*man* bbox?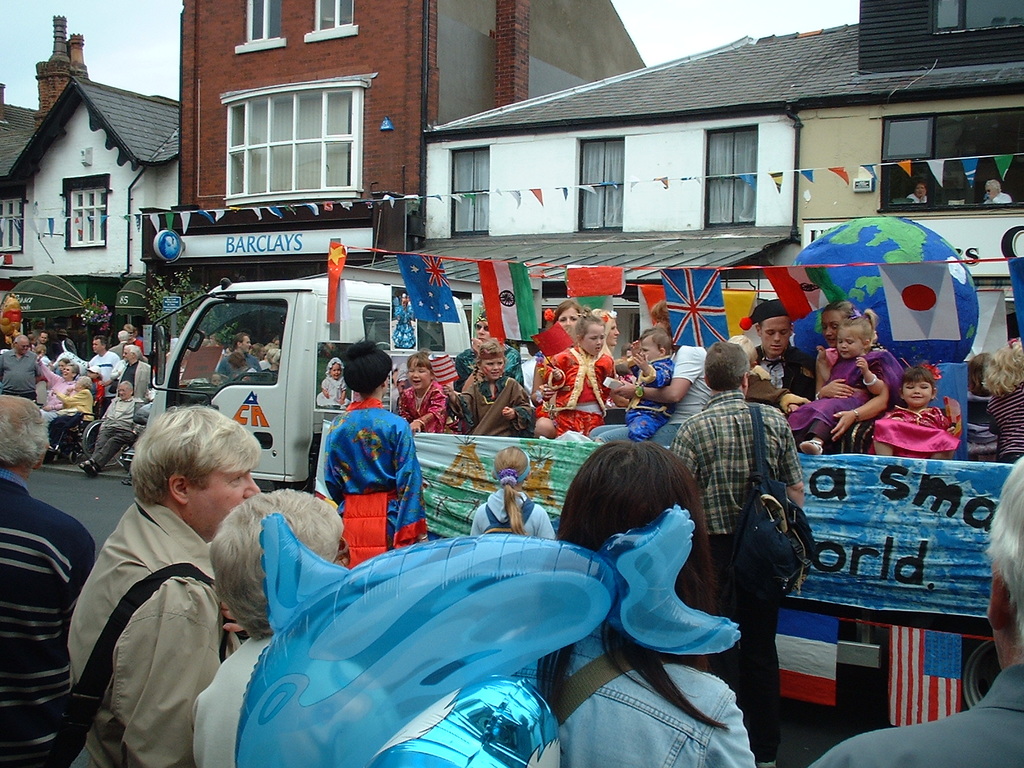
(691, 335, 815, 685)
